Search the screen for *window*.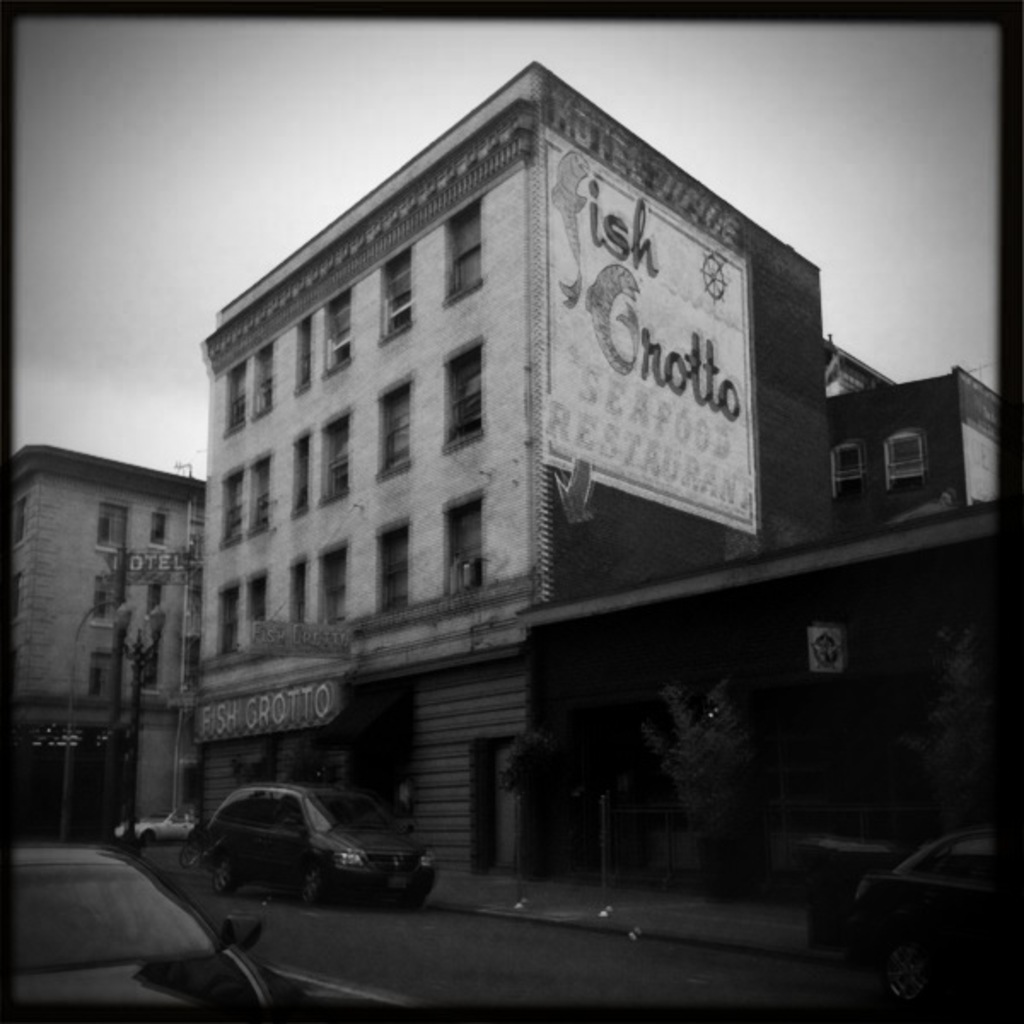
Found at 324/282/355/377.
